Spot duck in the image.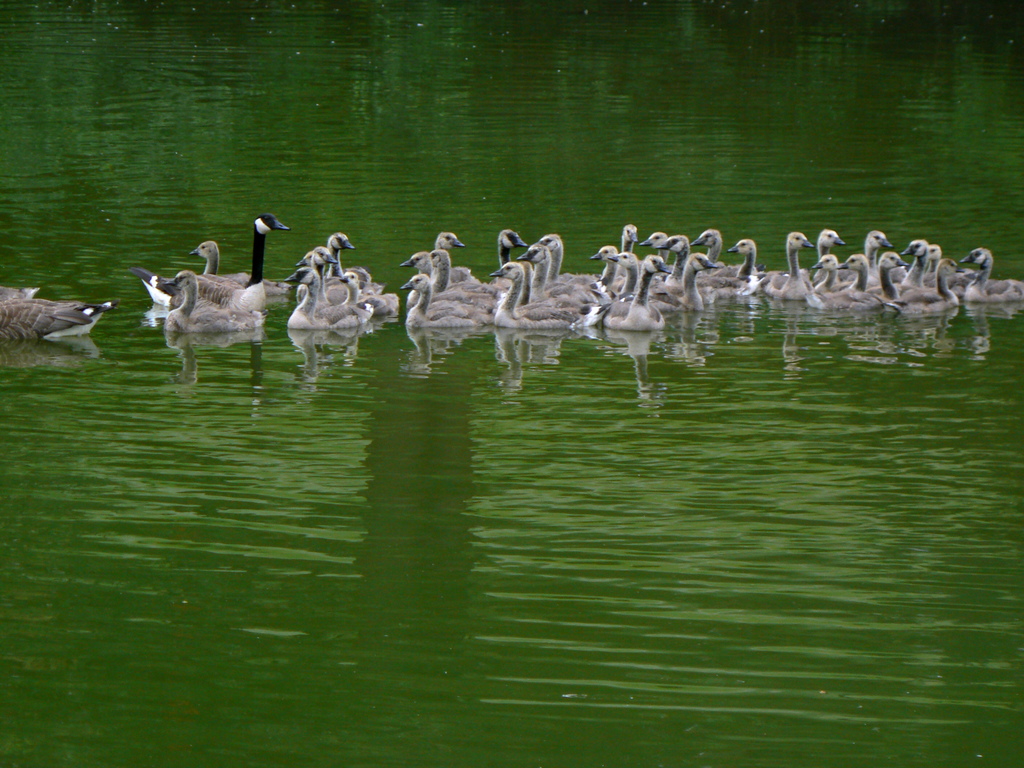
duck found at bbox=[0, 288, 113, 346].
